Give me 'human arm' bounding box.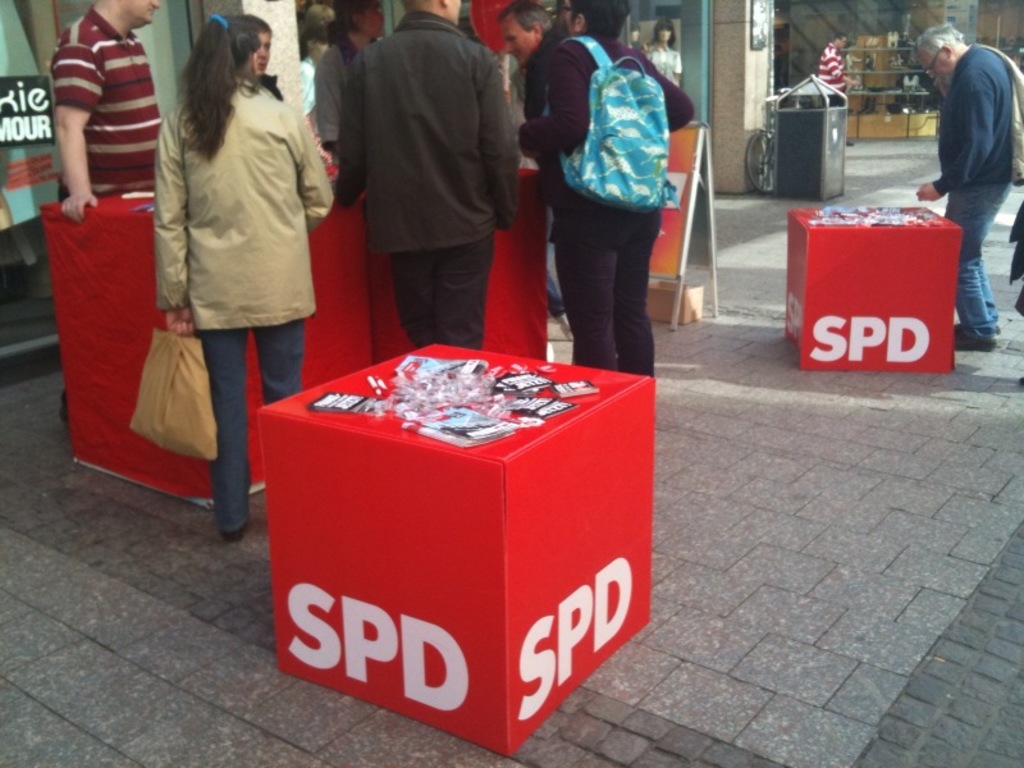
[910, 67, 992, 196].
